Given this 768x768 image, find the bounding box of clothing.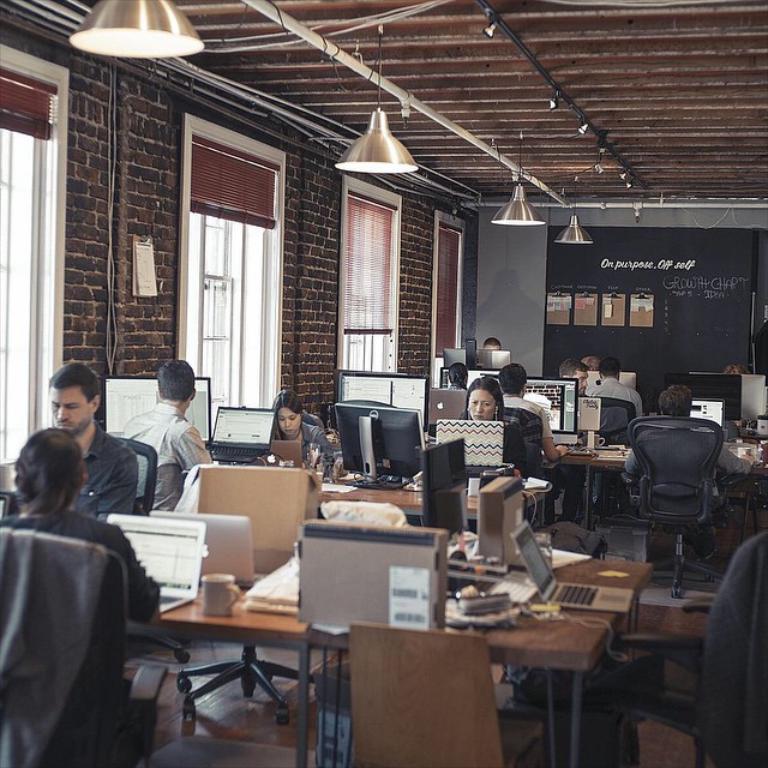
select_region(0, 509, 163, 761).
